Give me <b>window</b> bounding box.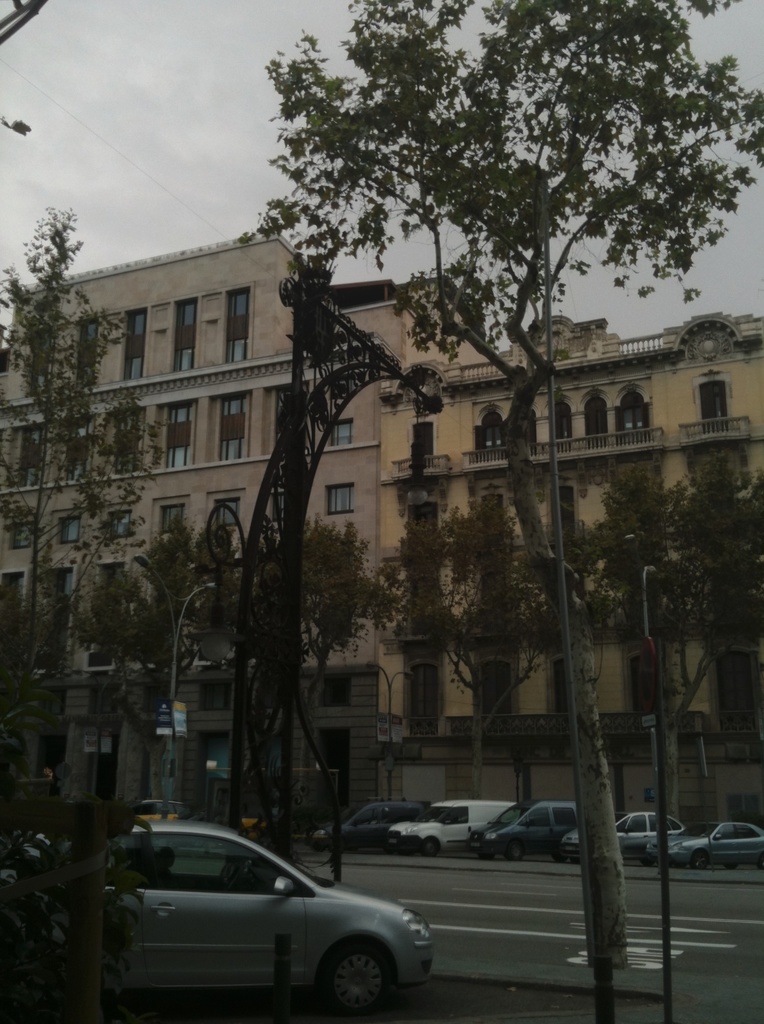
(left=219, top=392, right=245, bottom=462).
